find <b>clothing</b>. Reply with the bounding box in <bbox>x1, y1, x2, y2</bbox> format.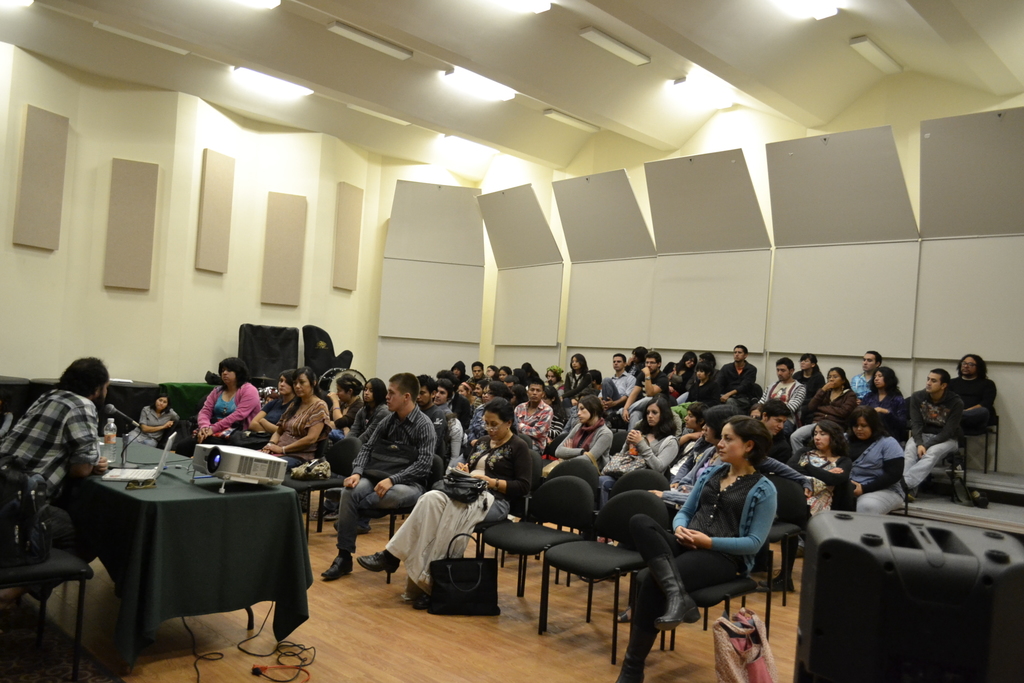
<bbox>142, 409, 168, 452</bbox>.
